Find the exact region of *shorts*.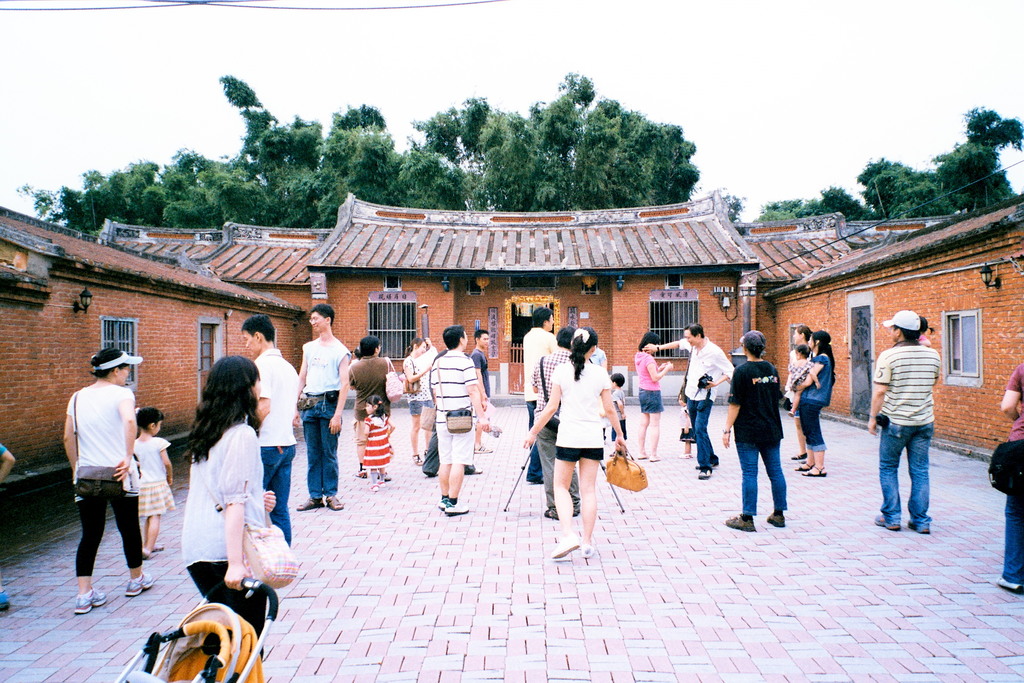
Exact region: [791, 403, 803, 420].
